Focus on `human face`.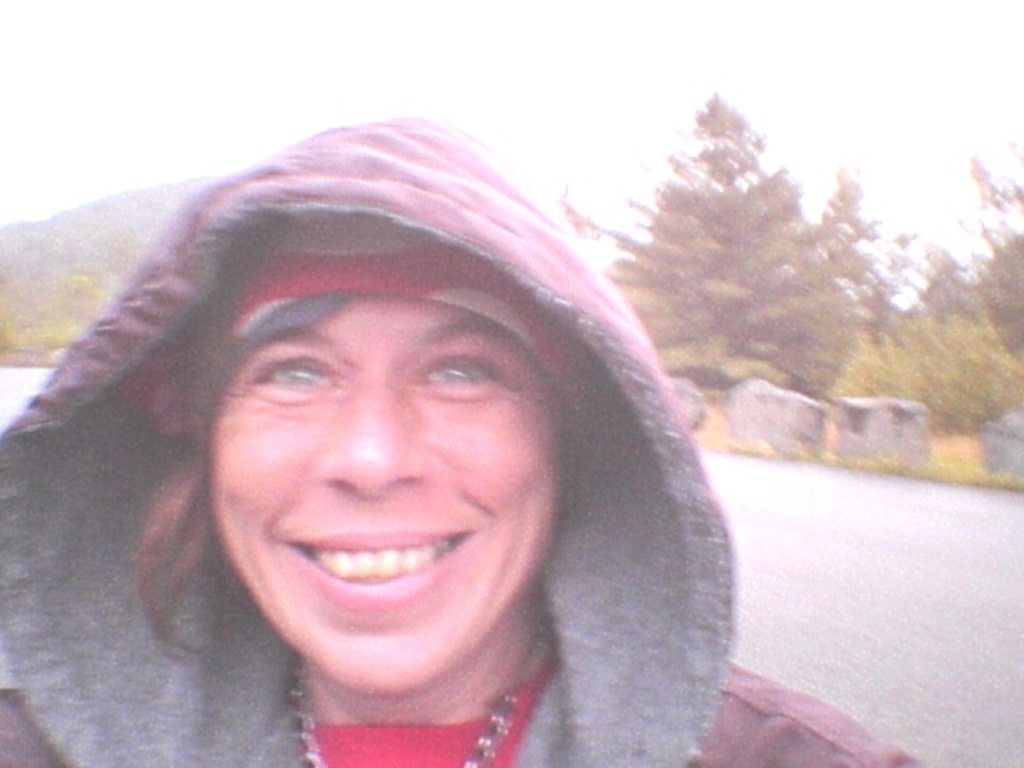
Focused at <box>211,302,568,685</box>.
